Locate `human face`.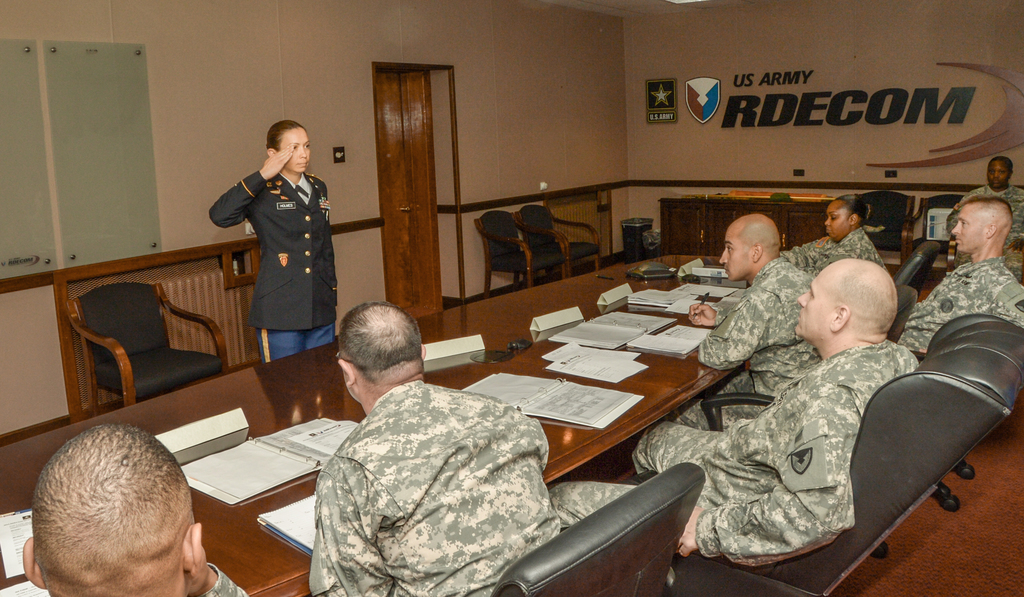
Bounding box: locate(283, 124, 310, 174).
